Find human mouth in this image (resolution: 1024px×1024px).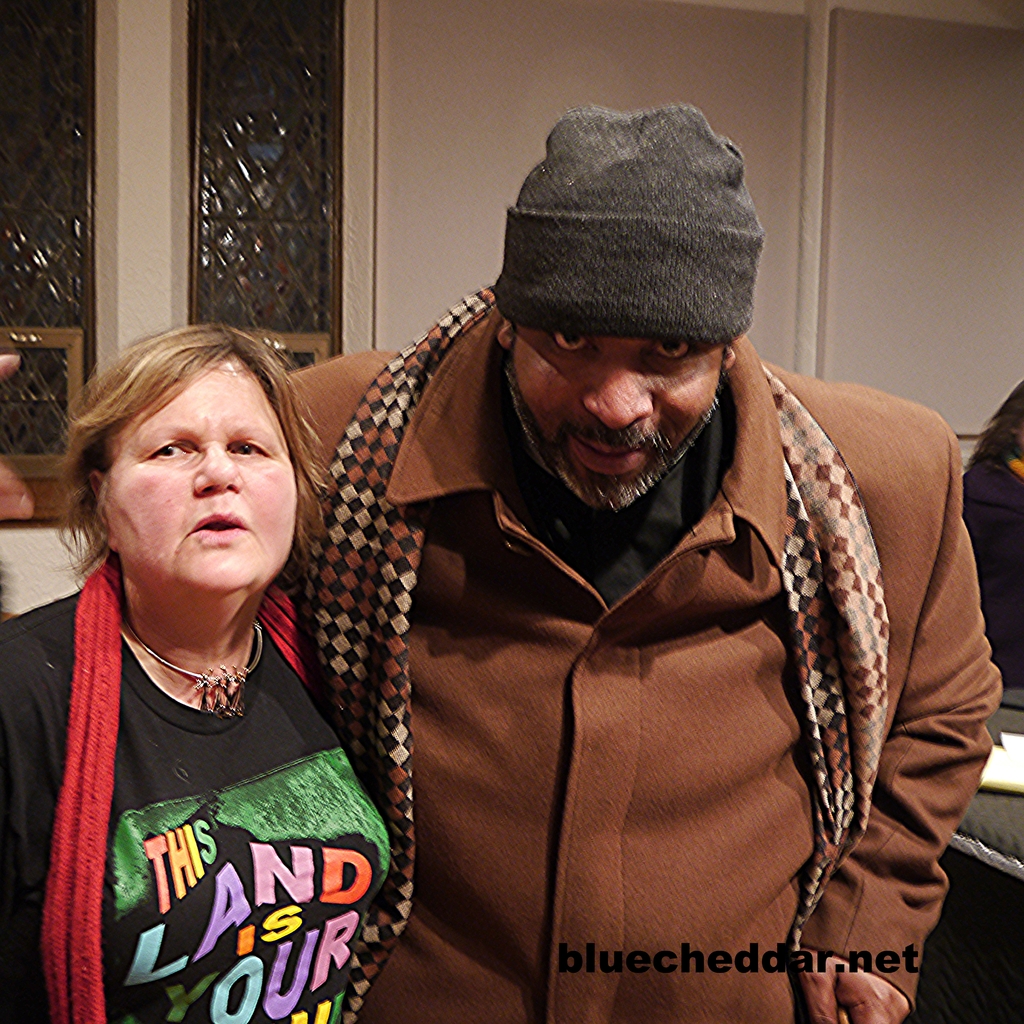
bbox=[183, 500, 251, 549].
